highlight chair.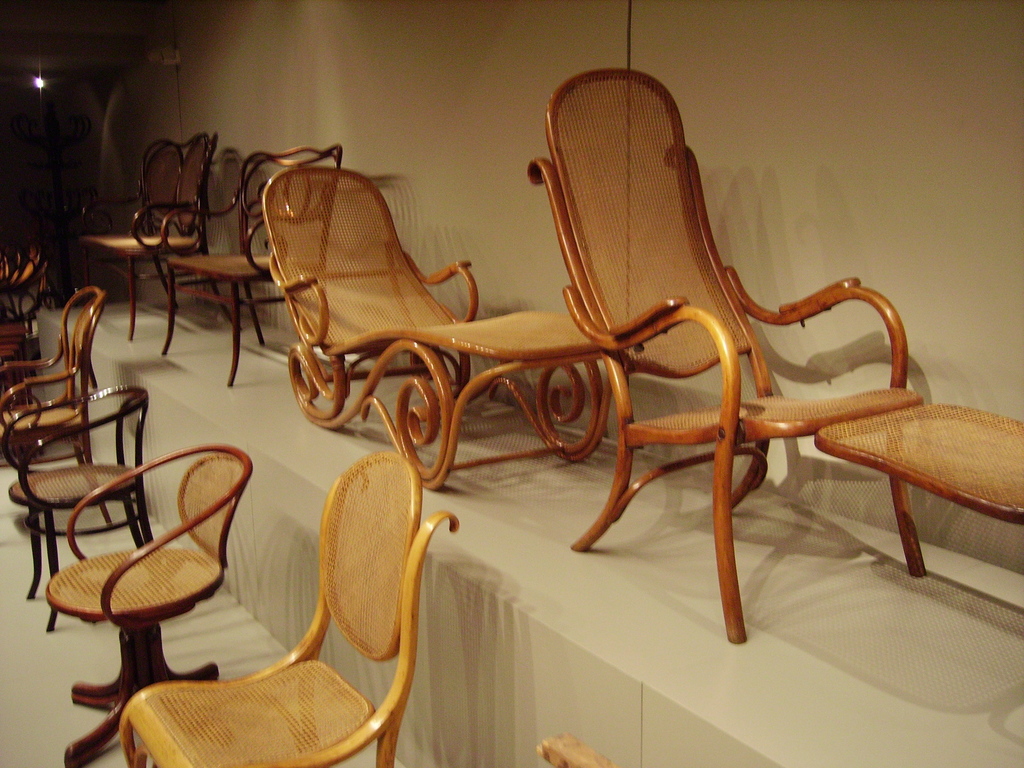
Highlighted region: rect(161, 141, 345, 390).
